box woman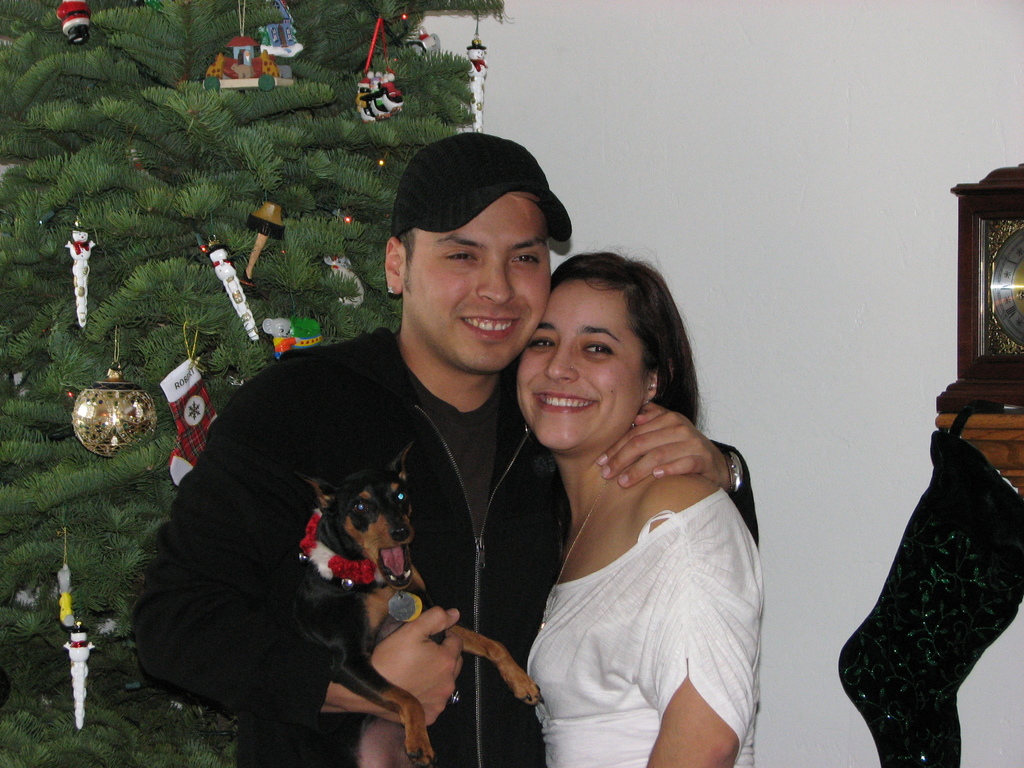
[515,250,767,767]
